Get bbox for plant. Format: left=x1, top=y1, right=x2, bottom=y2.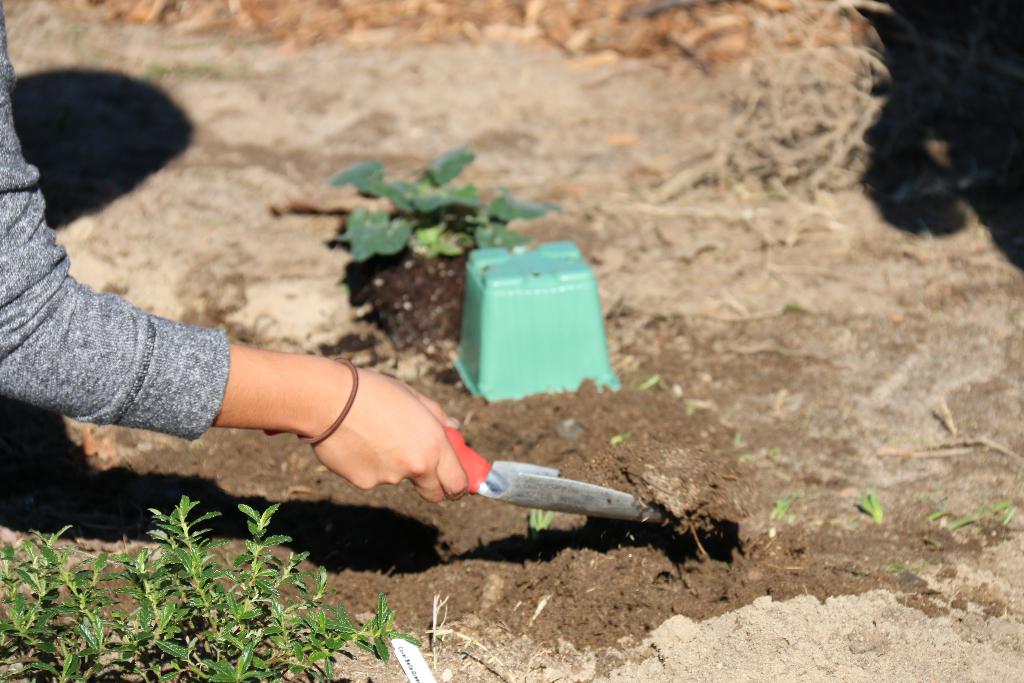
left=857, top=493, right=882, bottom=524.
